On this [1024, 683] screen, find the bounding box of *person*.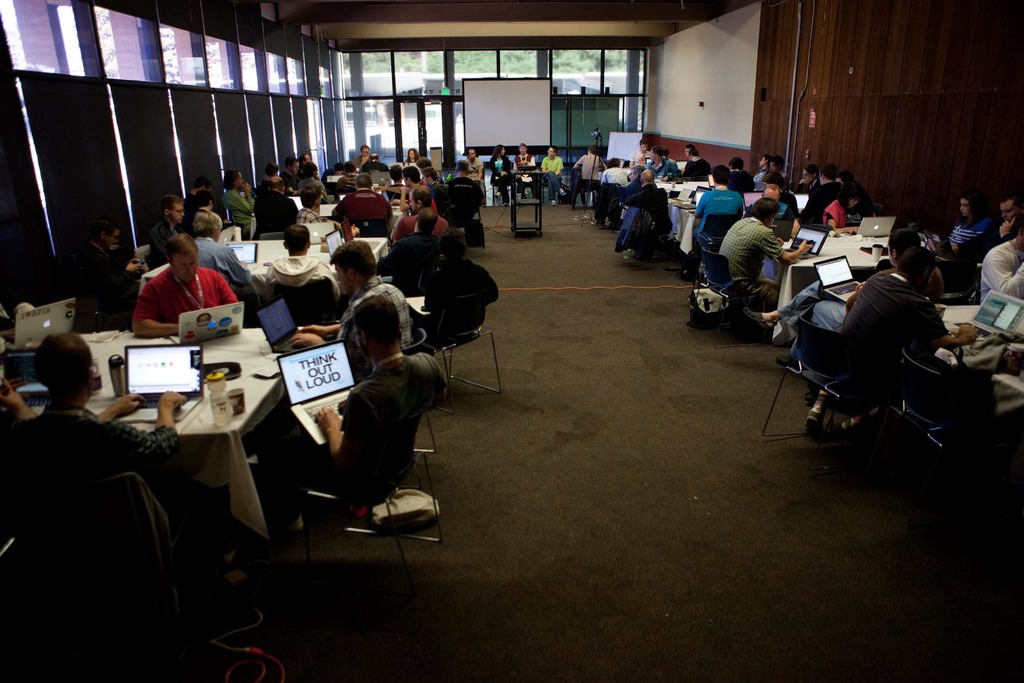
Bounding box: pyautogui.locateOnScreen(132, 238, 240, 344).
